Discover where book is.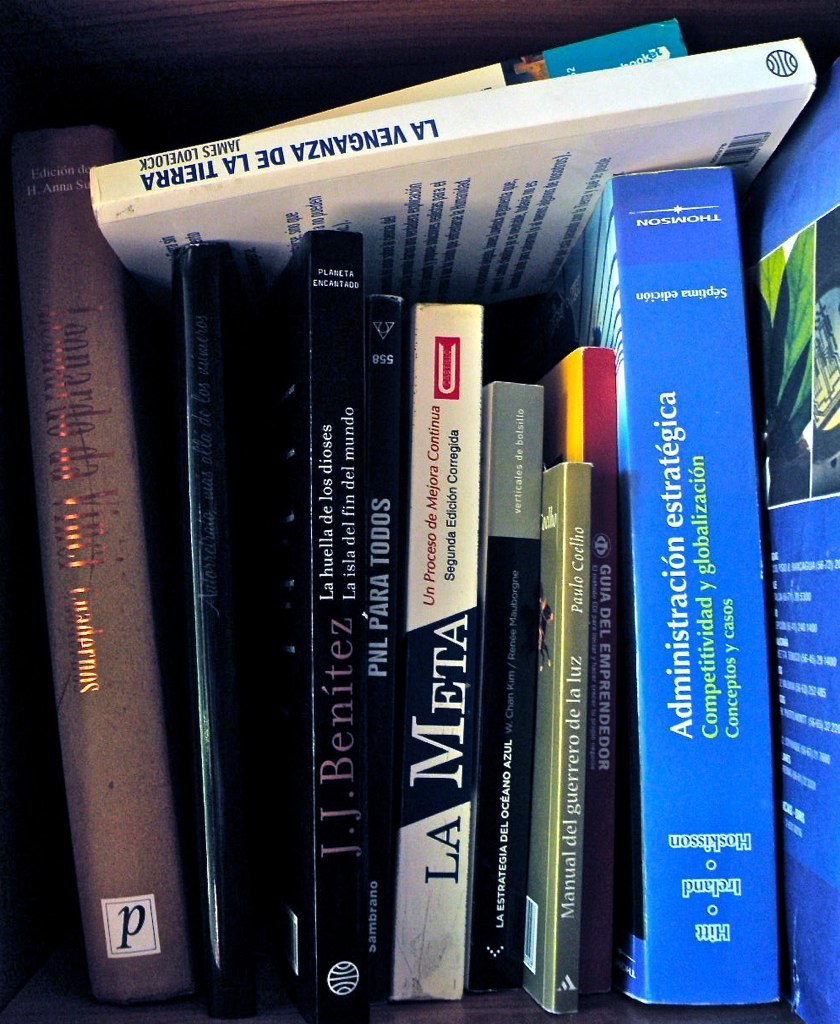
Discovered at [514,155,783,991].
